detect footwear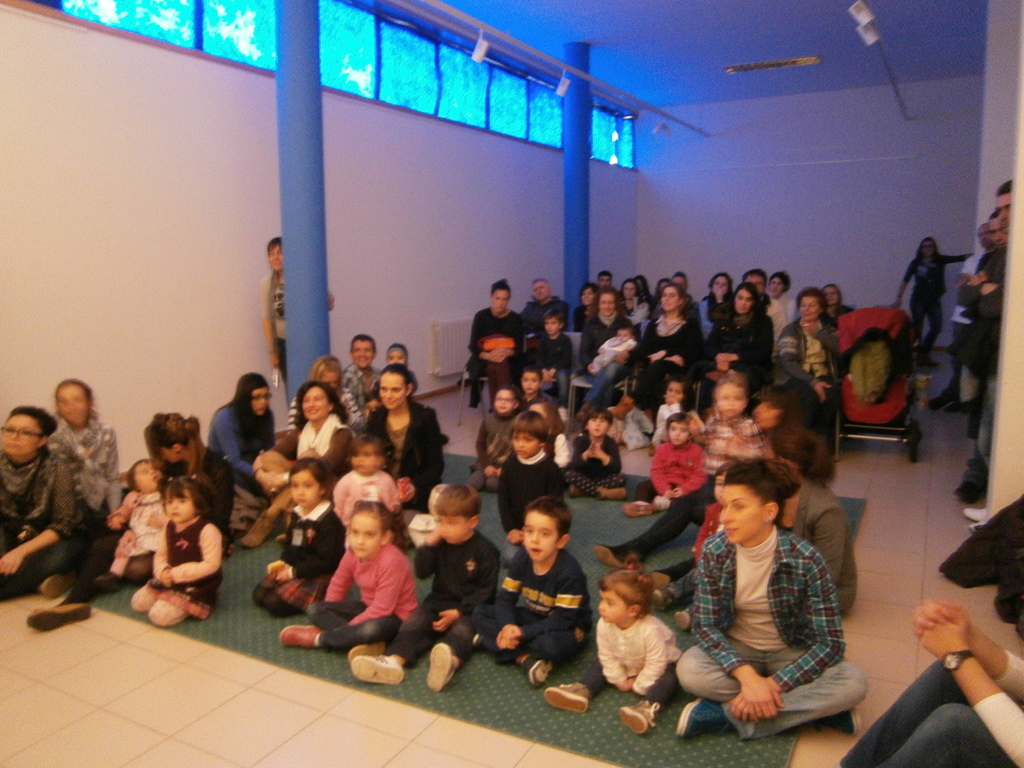
<box>945,403,959,411</box>
